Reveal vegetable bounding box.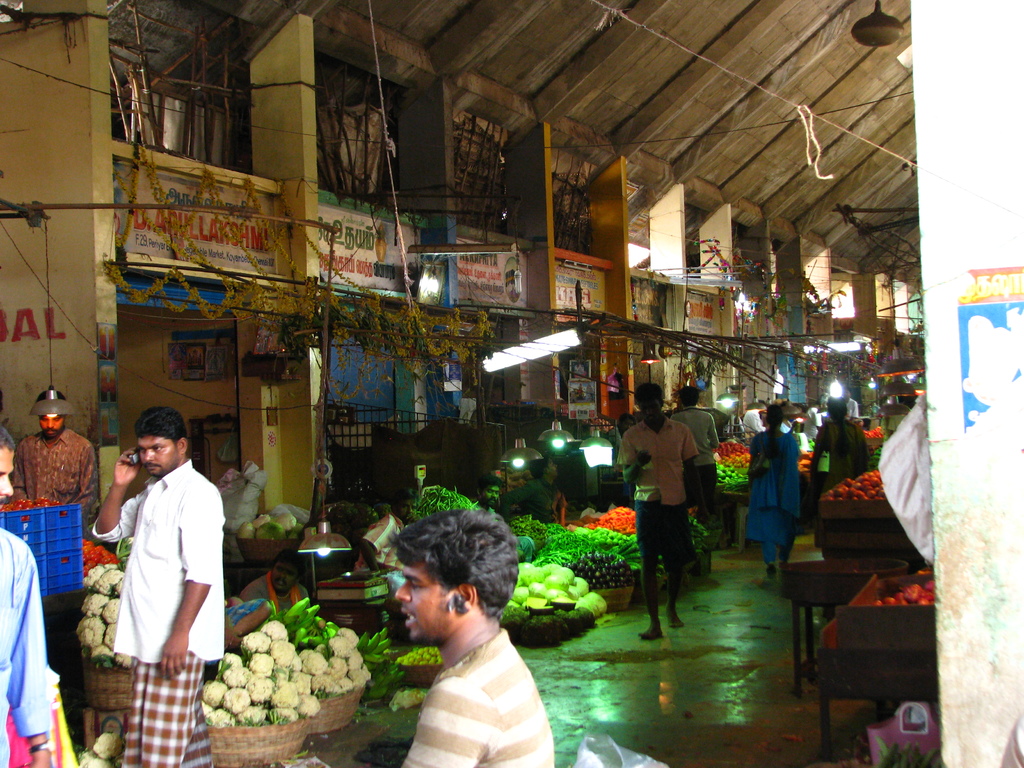
Revealed: (78,753,113,767).
